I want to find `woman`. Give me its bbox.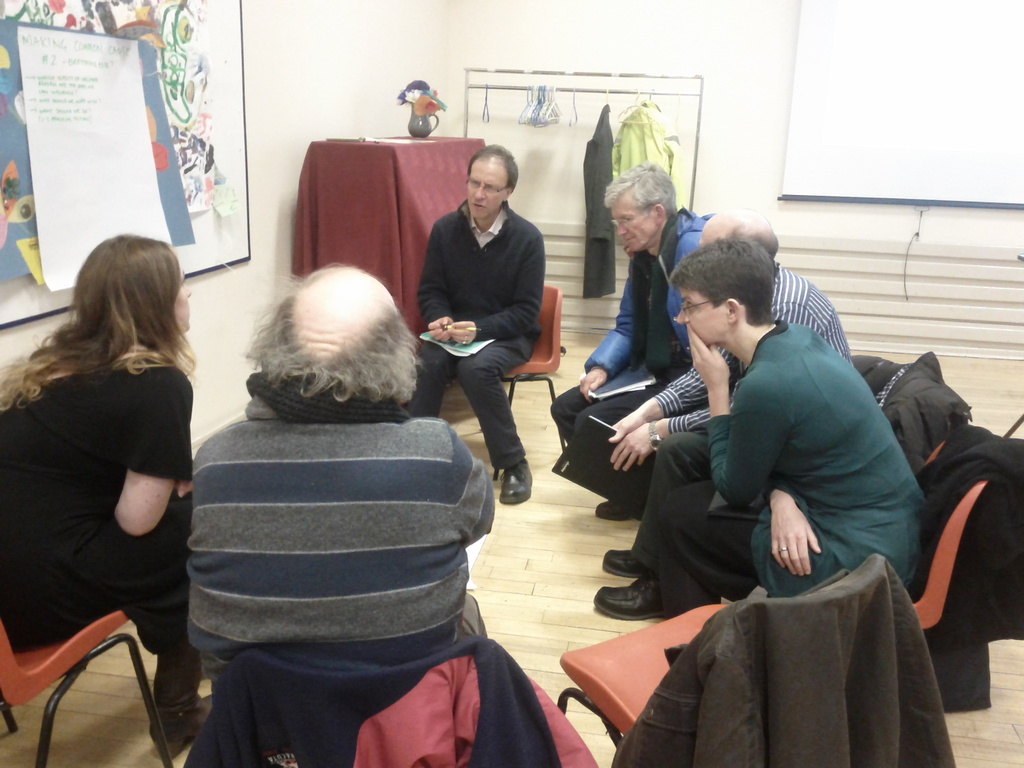
region(0, 224, 196, 748).
